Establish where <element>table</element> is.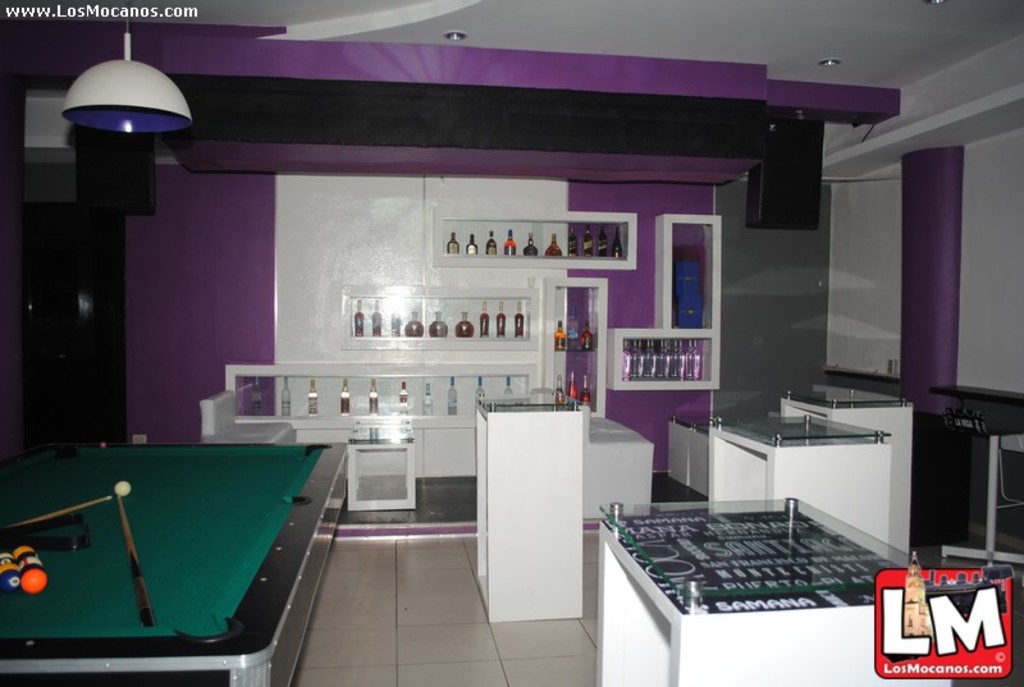
Established at 707 413 888 558.
